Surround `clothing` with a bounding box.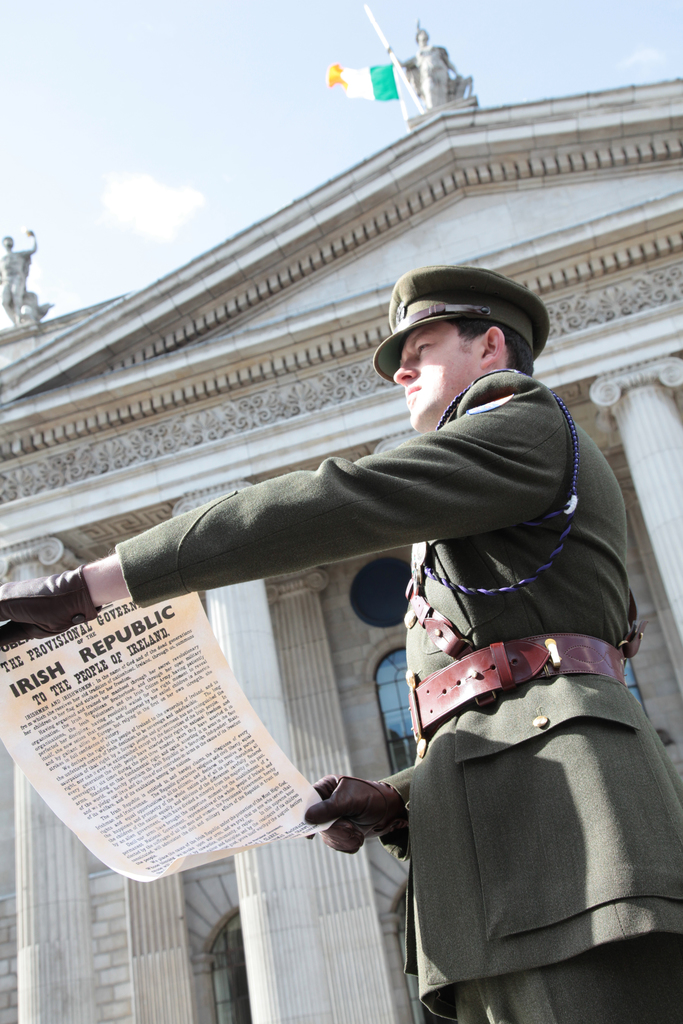
{"left": 111, "top": 369, "right": 682, "bottom": 1023}.
